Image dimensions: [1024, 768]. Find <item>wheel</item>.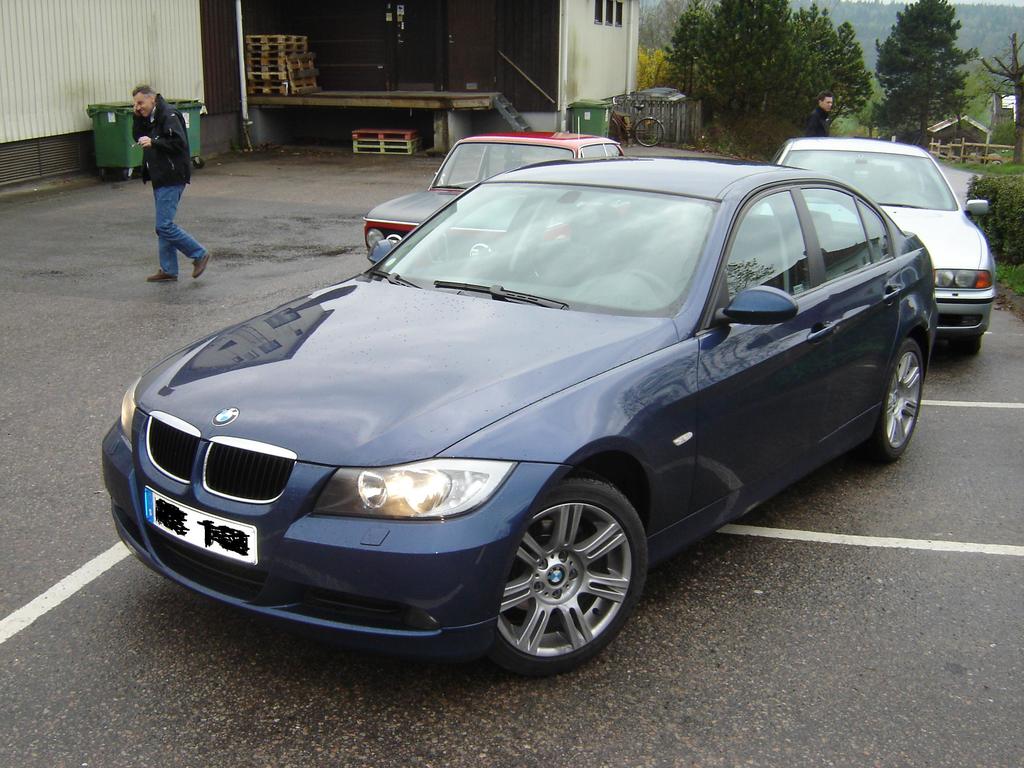
[486, 480, 640, 672].
